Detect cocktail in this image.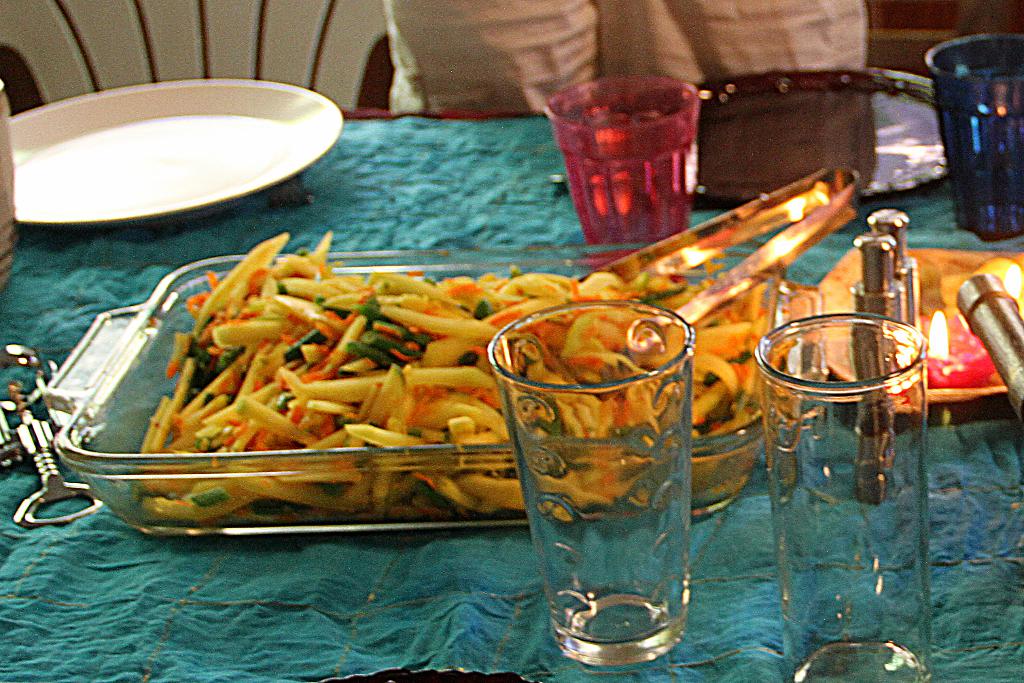
Detection: l=543, t=82, r=717, b=235.
